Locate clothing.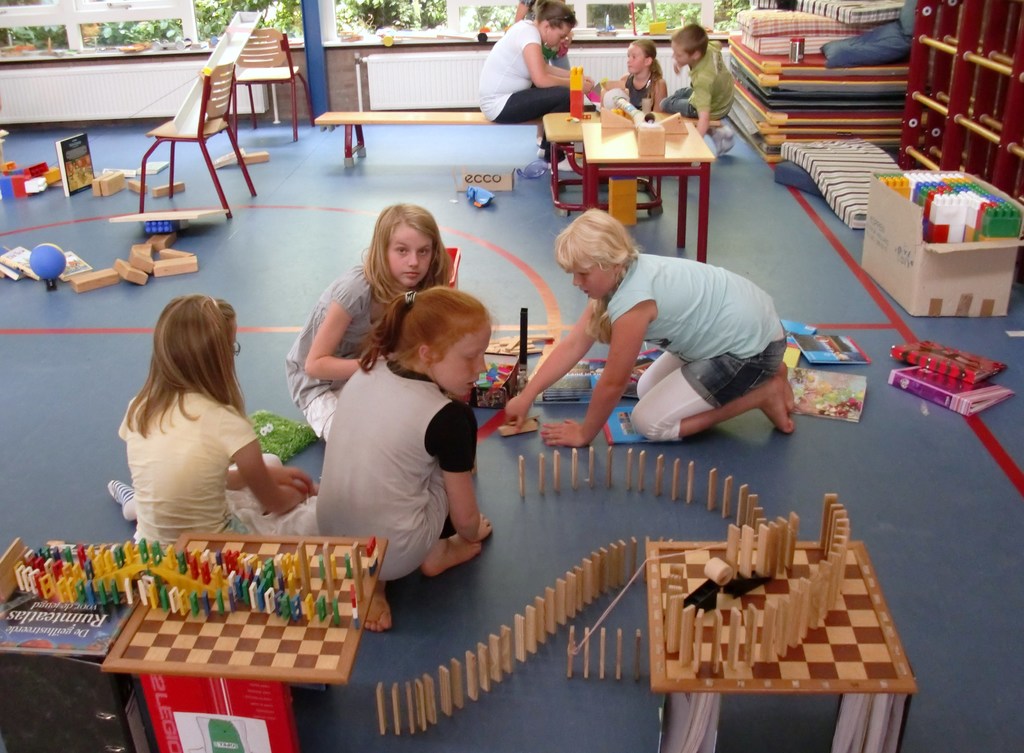
Bounding box: BBox(112, 389, 333, 539).
